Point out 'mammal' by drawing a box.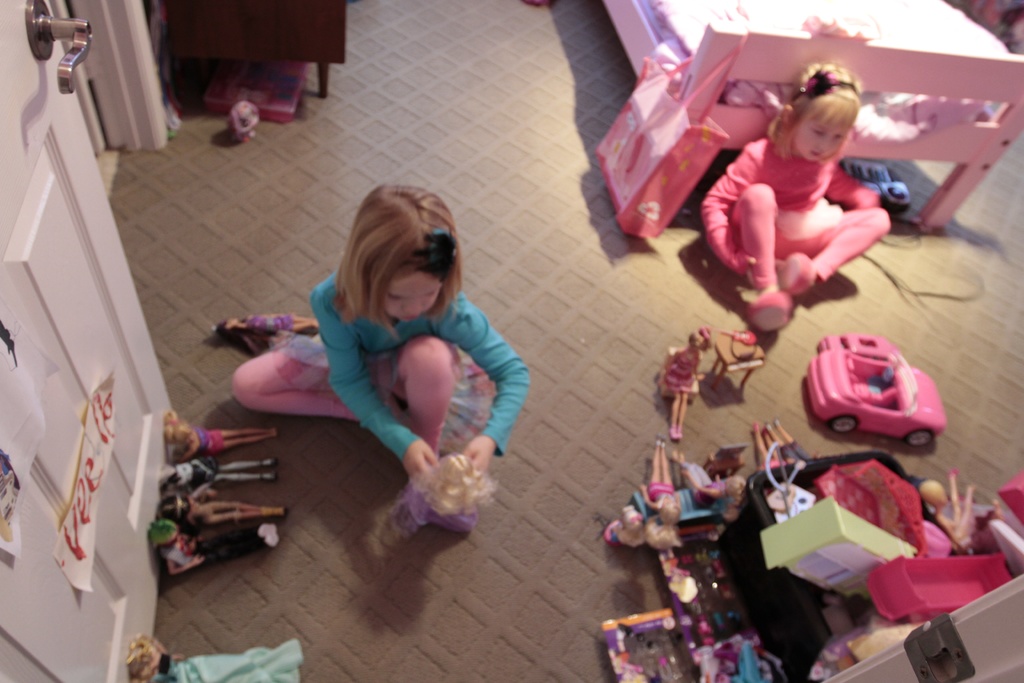
[x1=147, y1=519, x2=278, y2=578].
